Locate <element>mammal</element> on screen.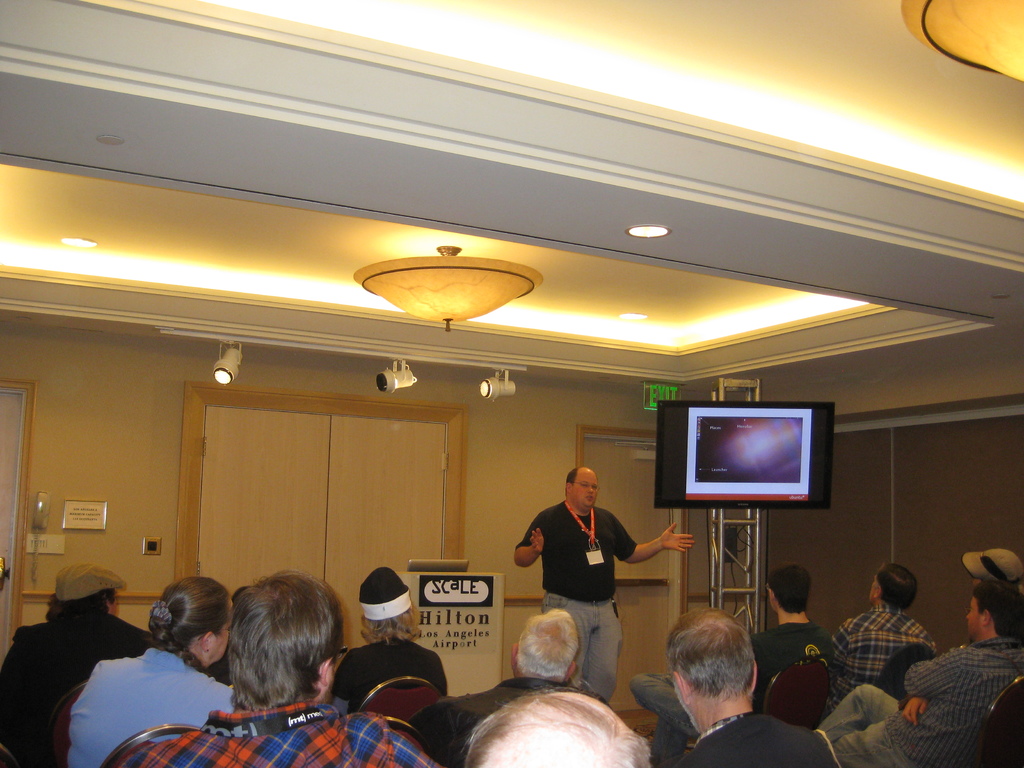
On screen at crop(330, 566, 449, 716).
